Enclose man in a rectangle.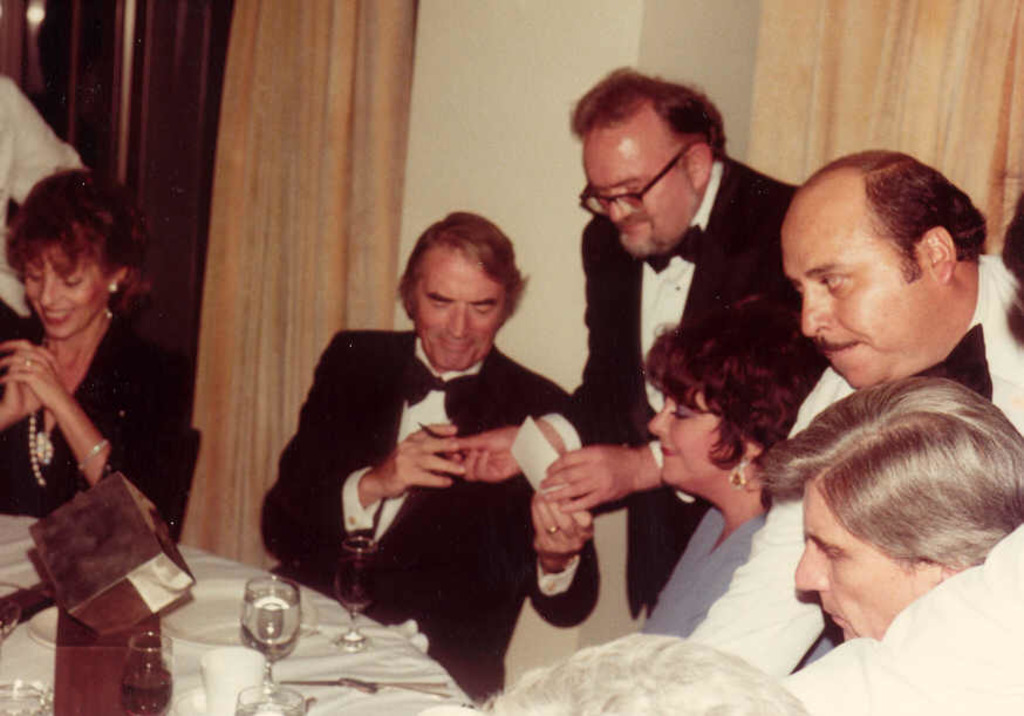
(left=450, top=66, right=801, bottom=614).
